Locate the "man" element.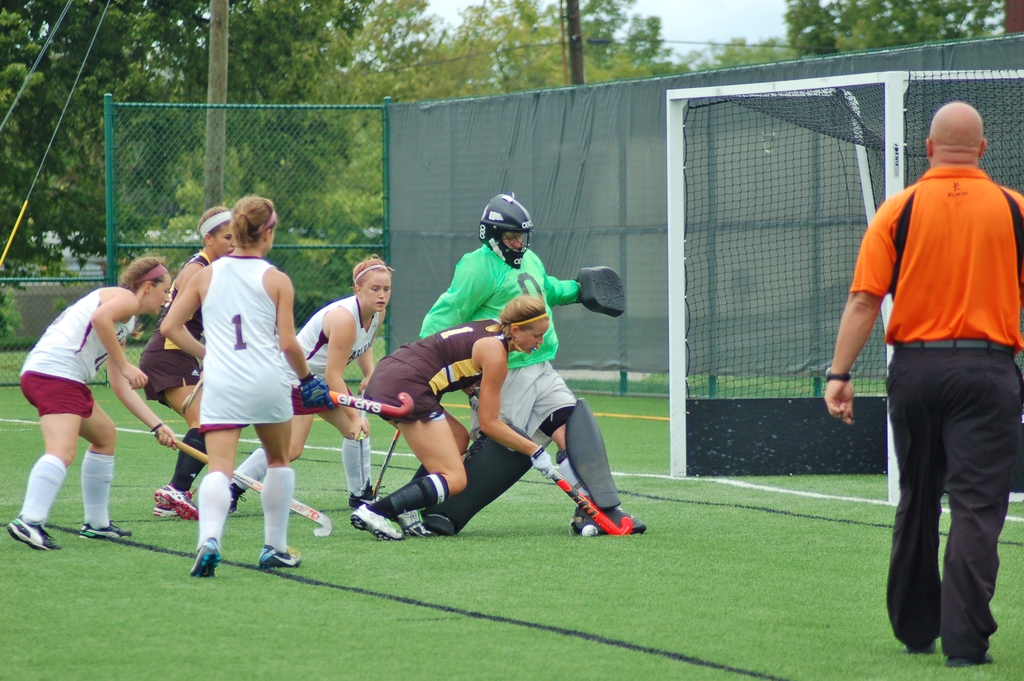
Element bbox: l=438, t=190, r=666, b=548.
